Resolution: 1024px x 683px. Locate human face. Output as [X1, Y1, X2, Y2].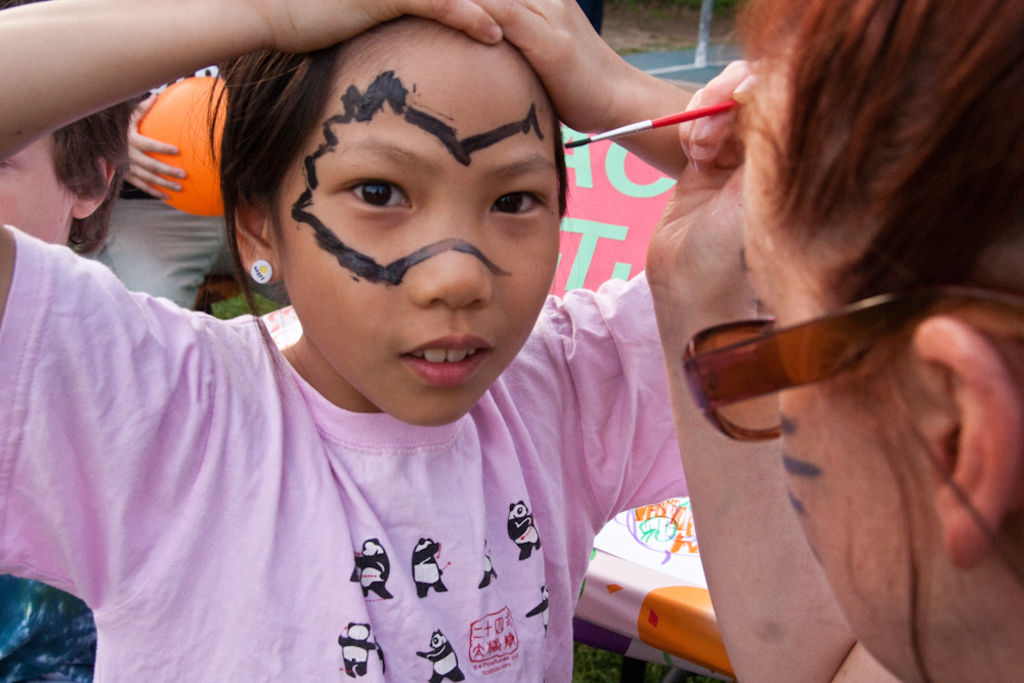
[743, 126, 933, 682].
